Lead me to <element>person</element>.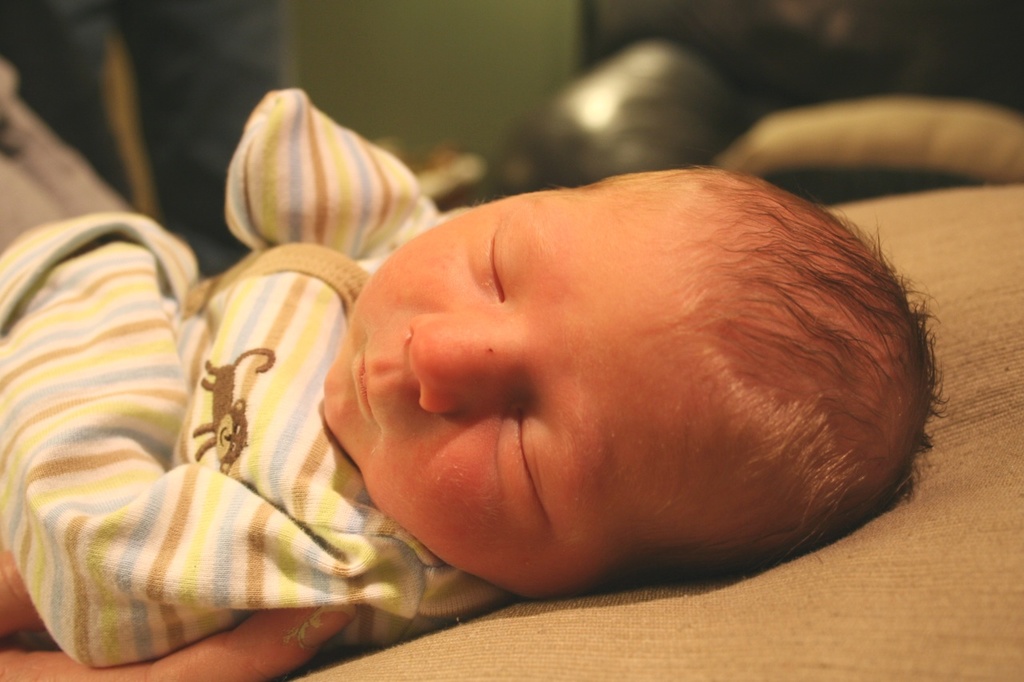
Lead to left=0, top=84, right=944, bottom=681.
